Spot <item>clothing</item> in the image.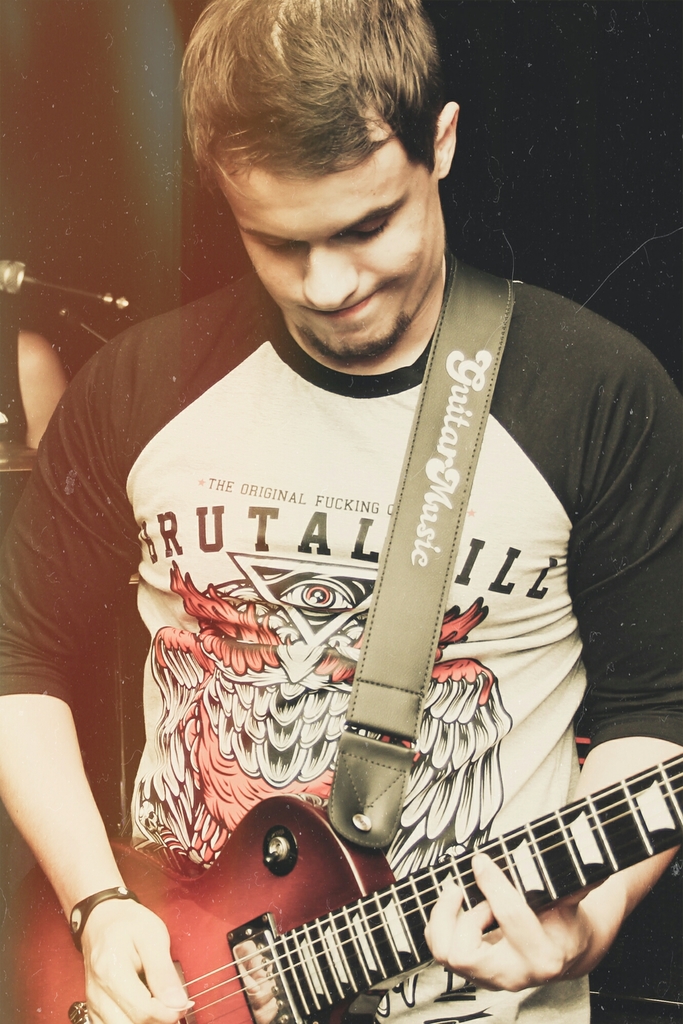
<item>clothing</item> found at locate(0, 328, 28, 447).
